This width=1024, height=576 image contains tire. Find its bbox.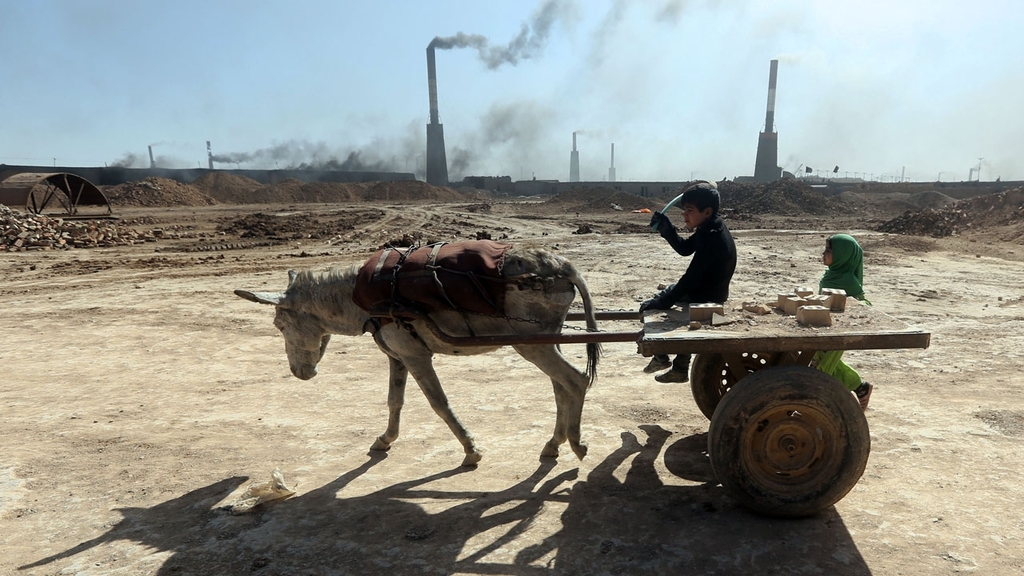
BBox(689, 346, 801, 424).
